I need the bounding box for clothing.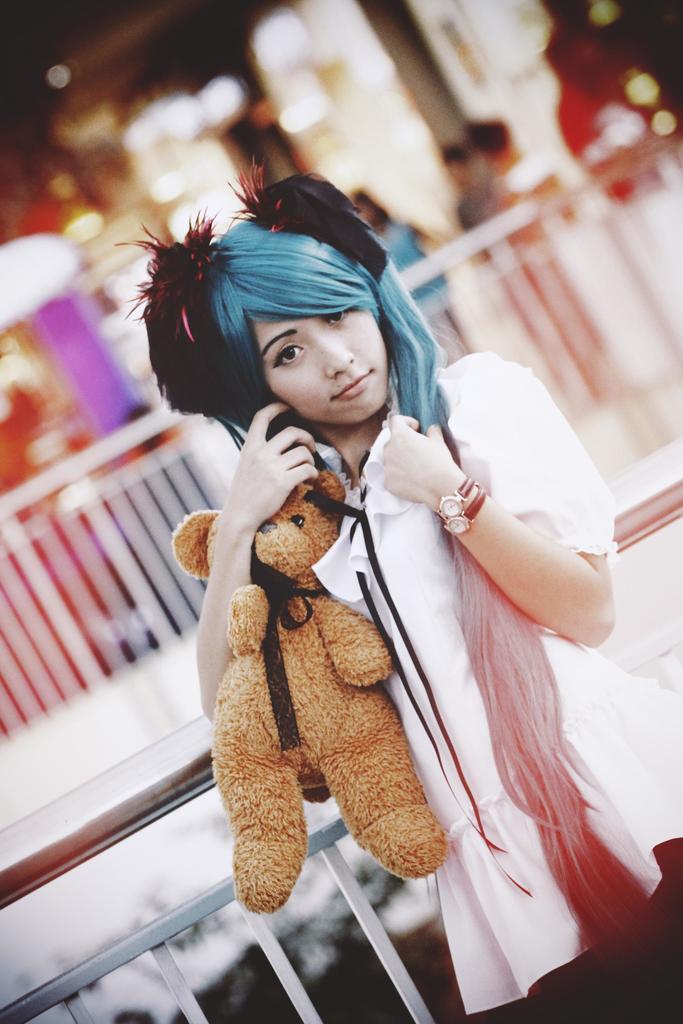
Here it is: 370, 355, 641, 977.
